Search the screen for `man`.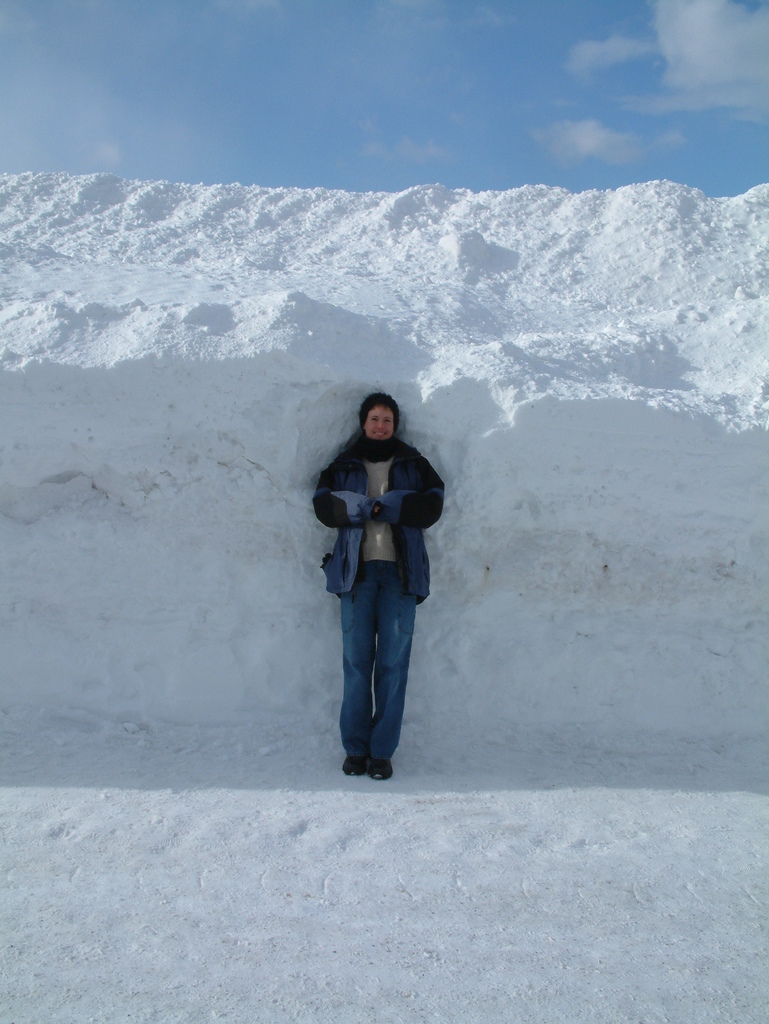
Found at locate(309, 389, 452, 783).
